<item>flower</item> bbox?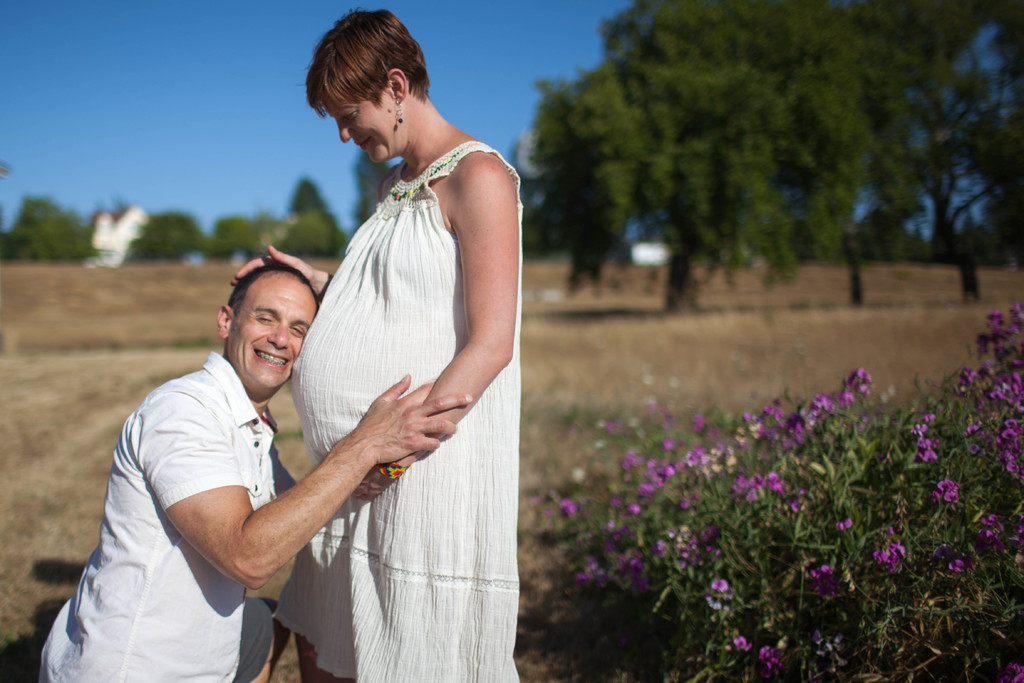
rect(715, 579, 727, 590)
